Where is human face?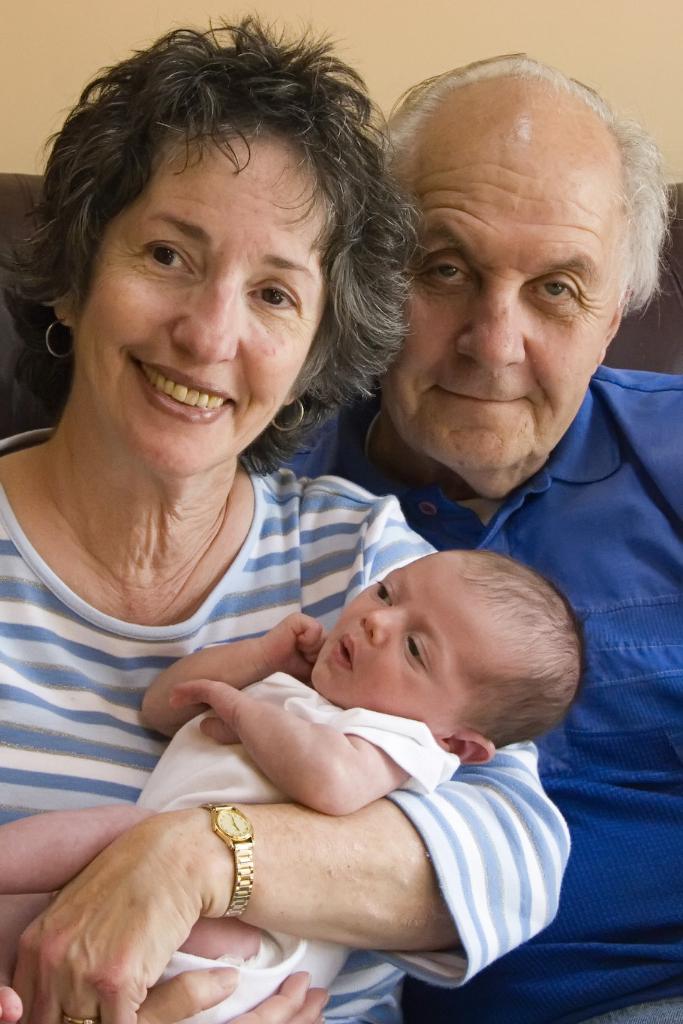
locate(68, 118, 321, 497).
